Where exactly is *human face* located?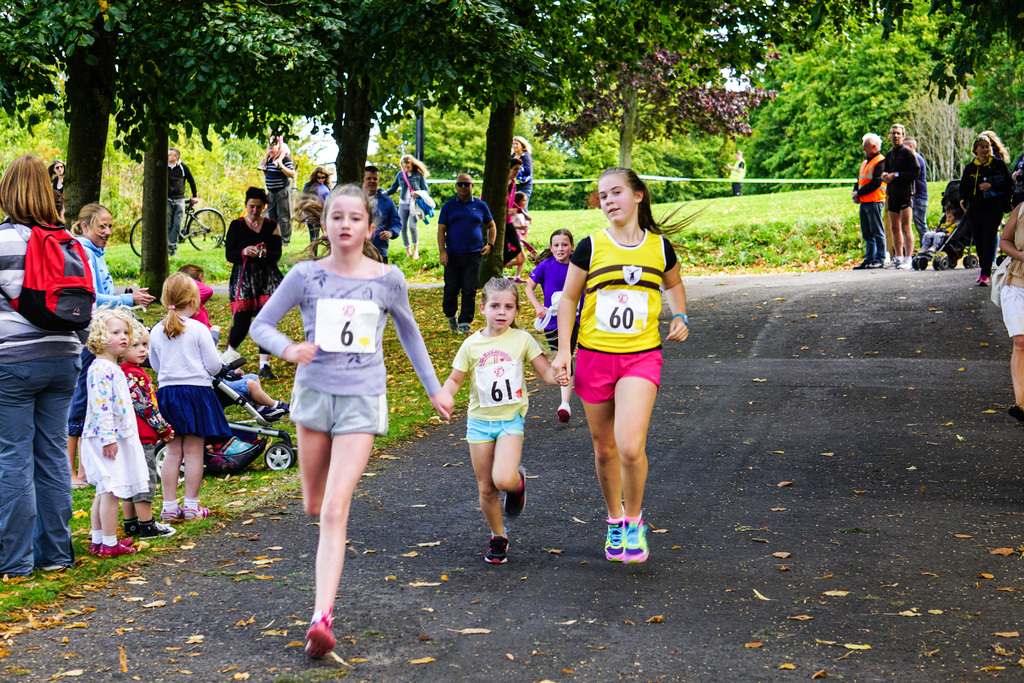
Its bounding box is (x1=891, y1=126, x2=903, y2=144).
